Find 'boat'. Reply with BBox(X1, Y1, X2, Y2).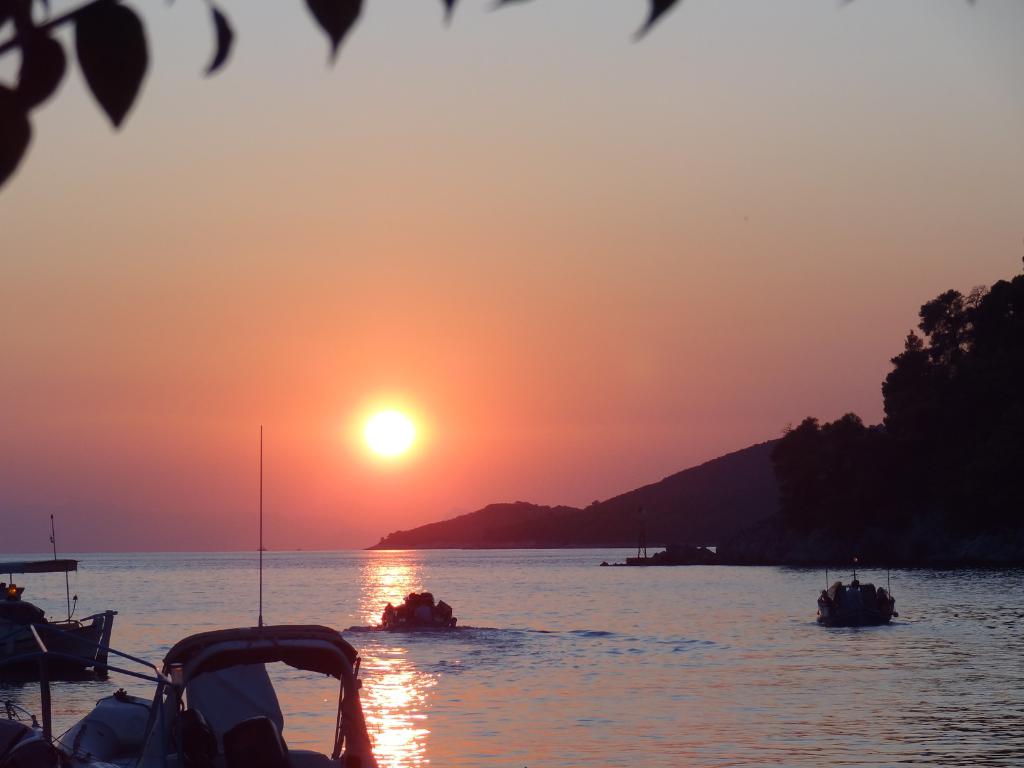
BBox(1, 562, 111, 678).
